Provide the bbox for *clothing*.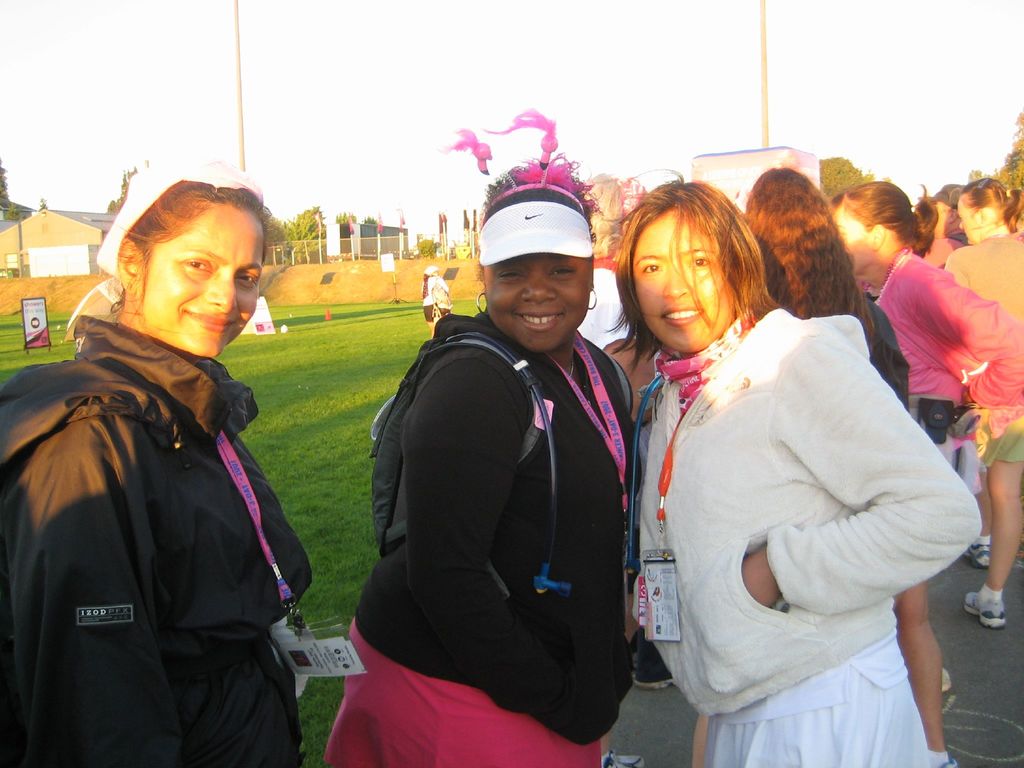
locate(422, 273, 449, 323).
